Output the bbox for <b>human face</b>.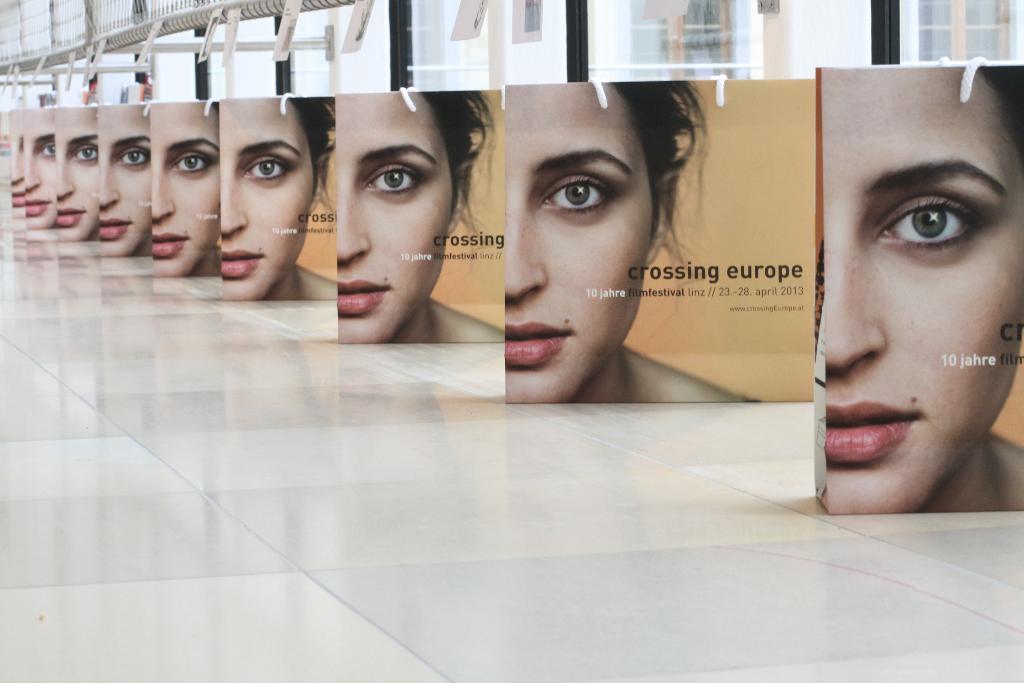
8 108 27 223.
